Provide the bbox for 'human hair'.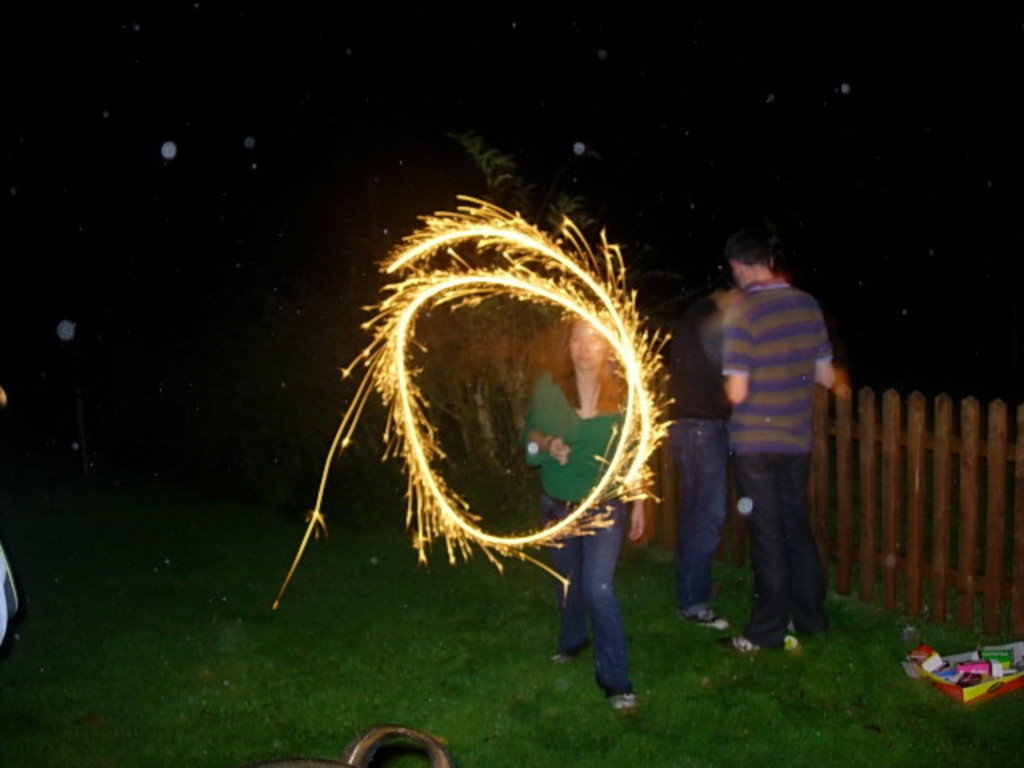
[725,230,774,266].
